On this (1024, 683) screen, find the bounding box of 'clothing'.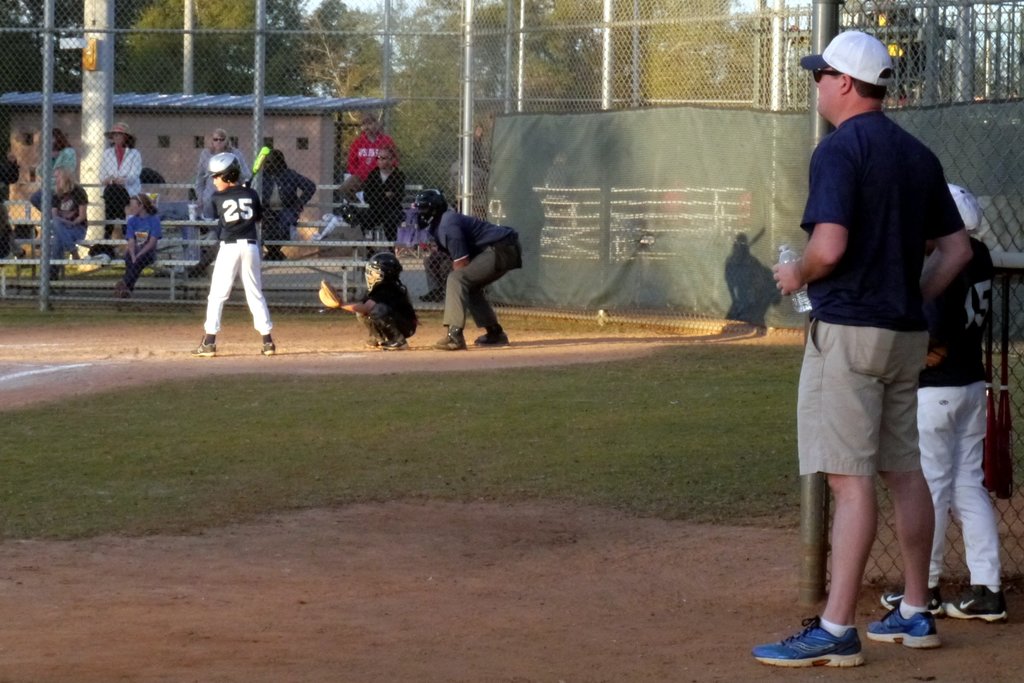
Bounding box: bbox(360, 276, 418, 344).
